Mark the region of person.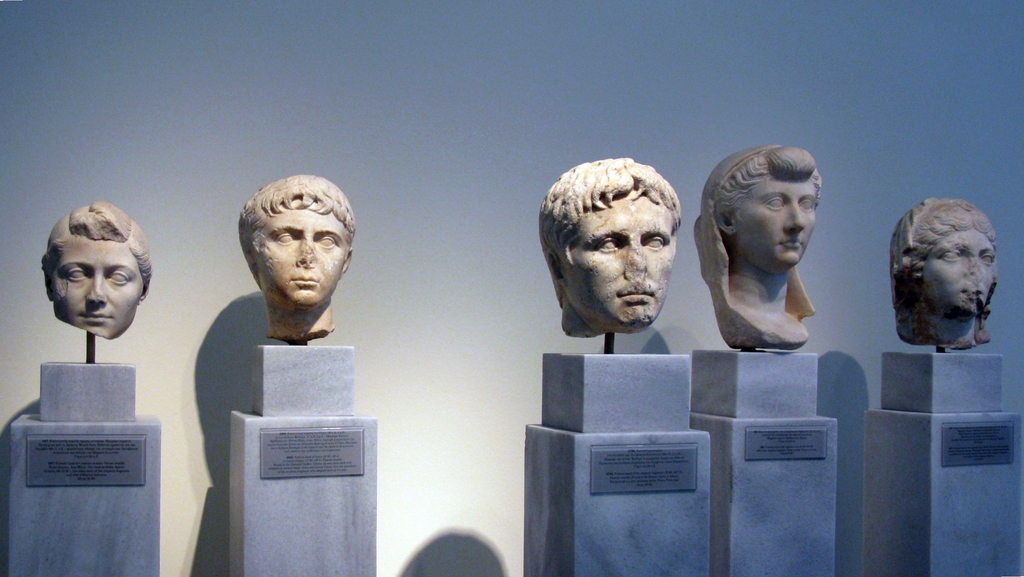
Region: x1=525, y1=142, x2=702, y2=373.
